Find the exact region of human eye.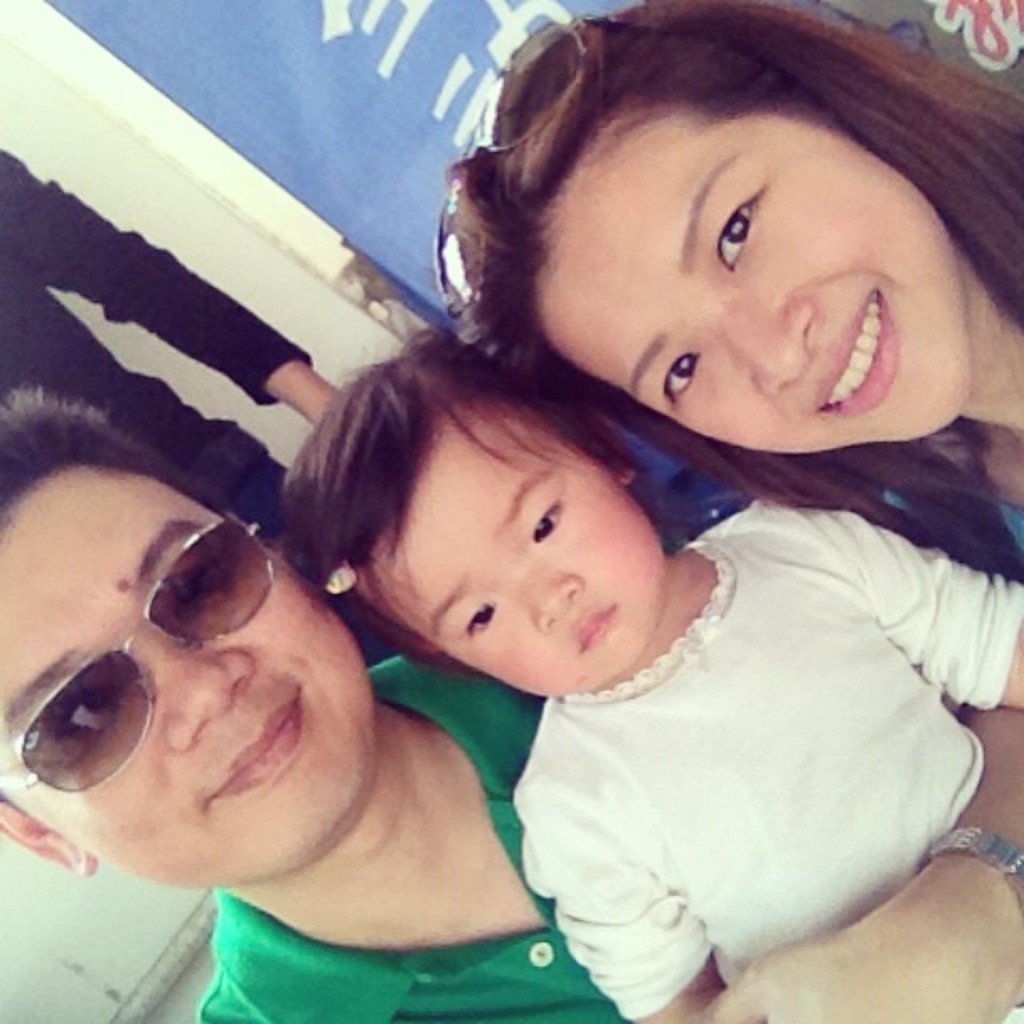
Exact region: select_region(530, 490, 562, 544).
